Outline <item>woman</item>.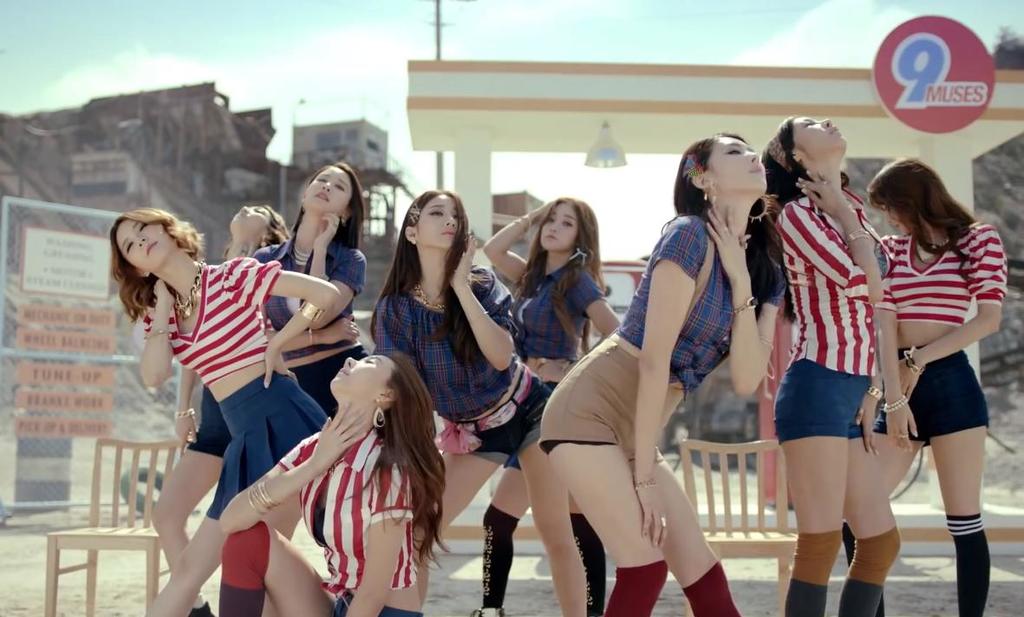
Outline: [97,201,360,616].
